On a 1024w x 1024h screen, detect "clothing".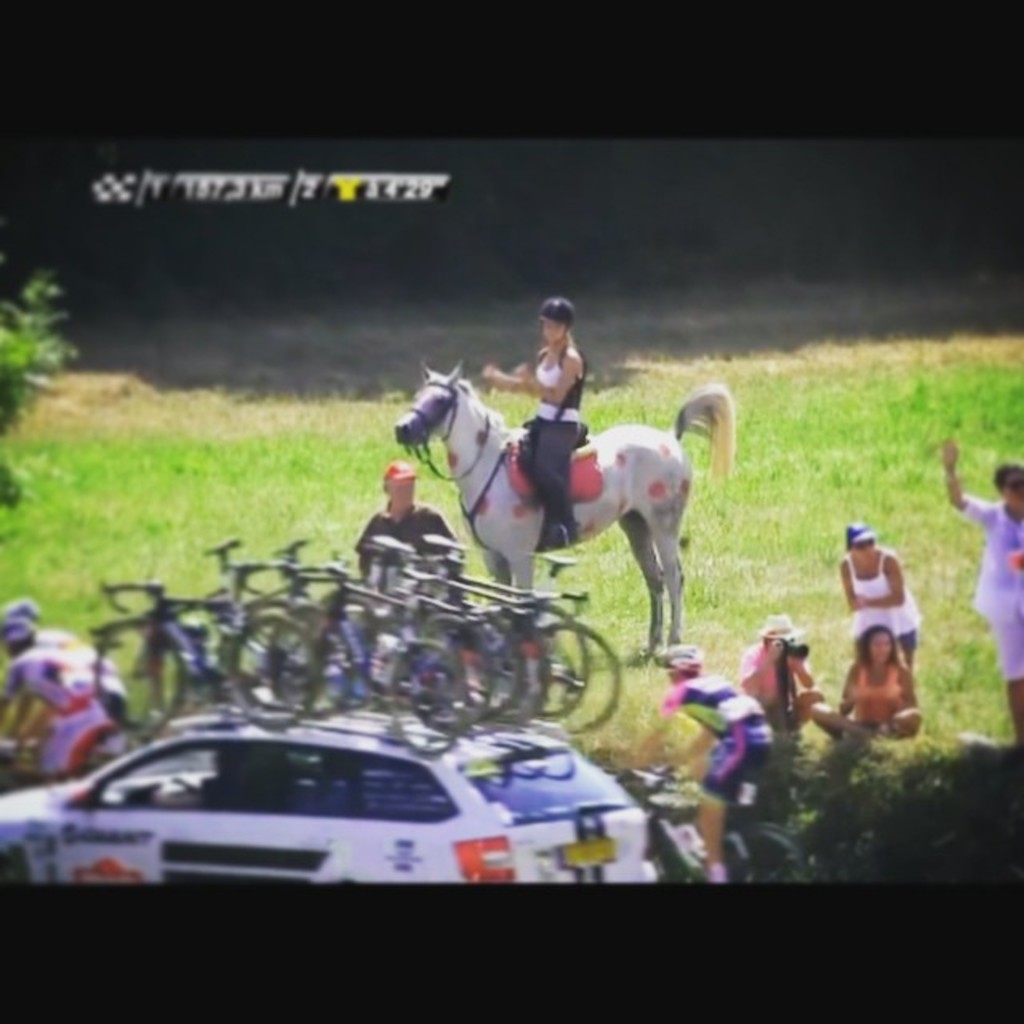
(left=746, top=666, right=830, bottom=838).
